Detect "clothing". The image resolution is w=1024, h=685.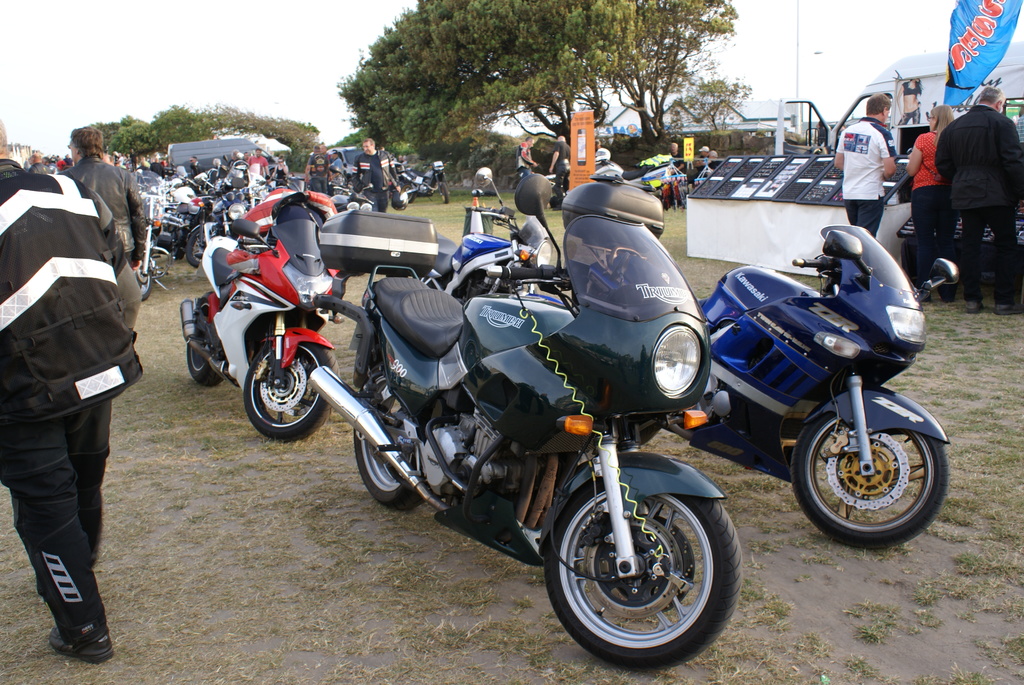
rect(552, 141, 570, 203).
